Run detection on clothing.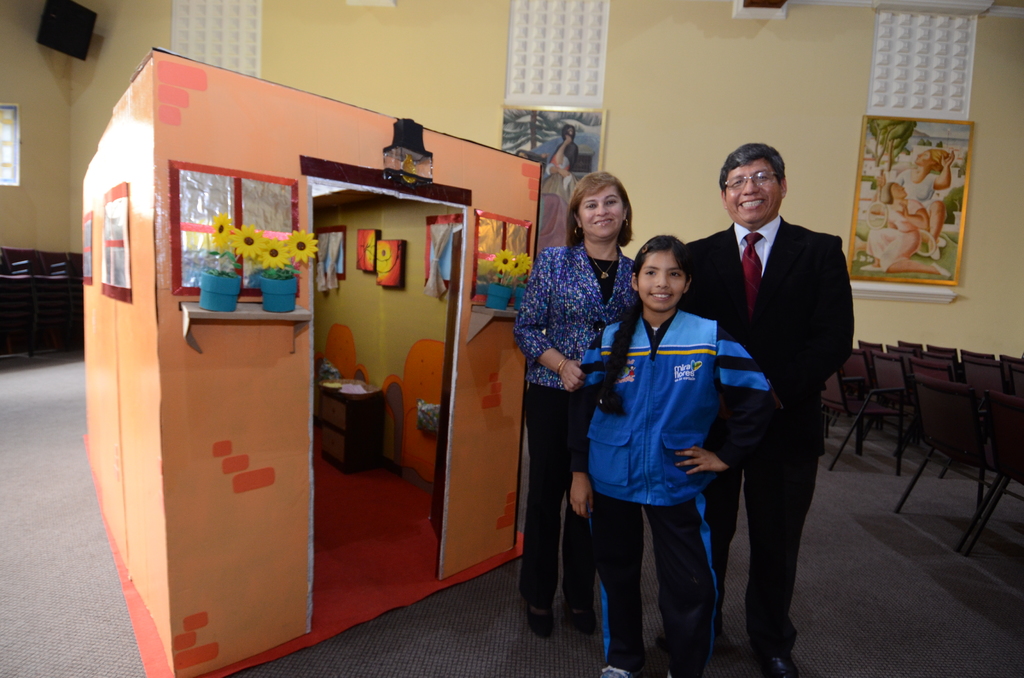
Result: pyautogui.locateOnScreen(687, 206, 859, 654).
